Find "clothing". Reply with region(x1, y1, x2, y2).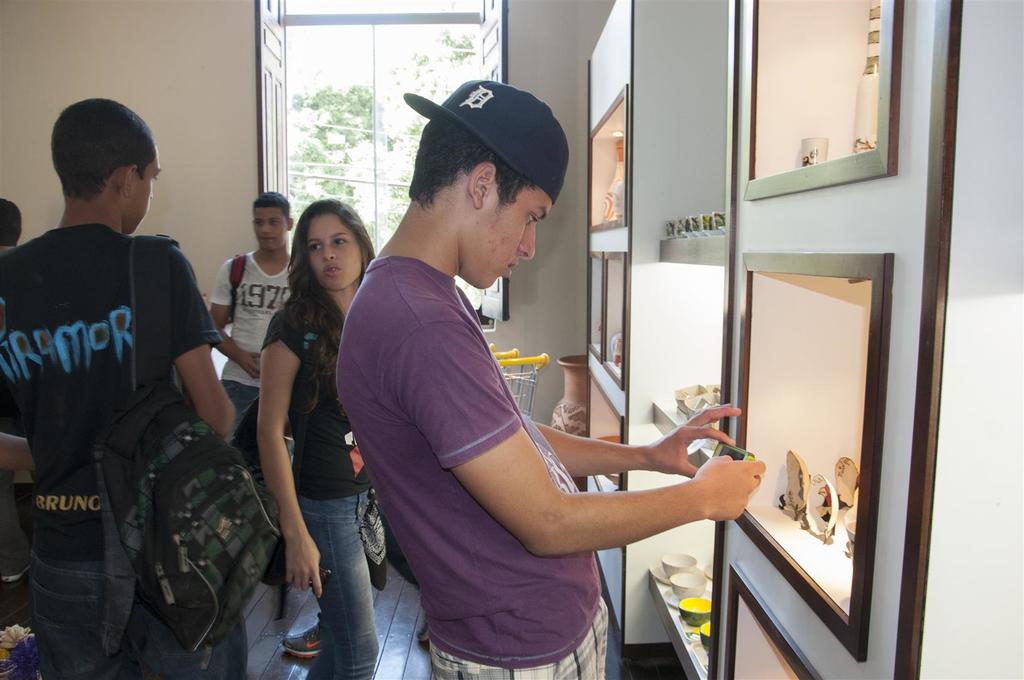
region(337, 259, 606, 677).
